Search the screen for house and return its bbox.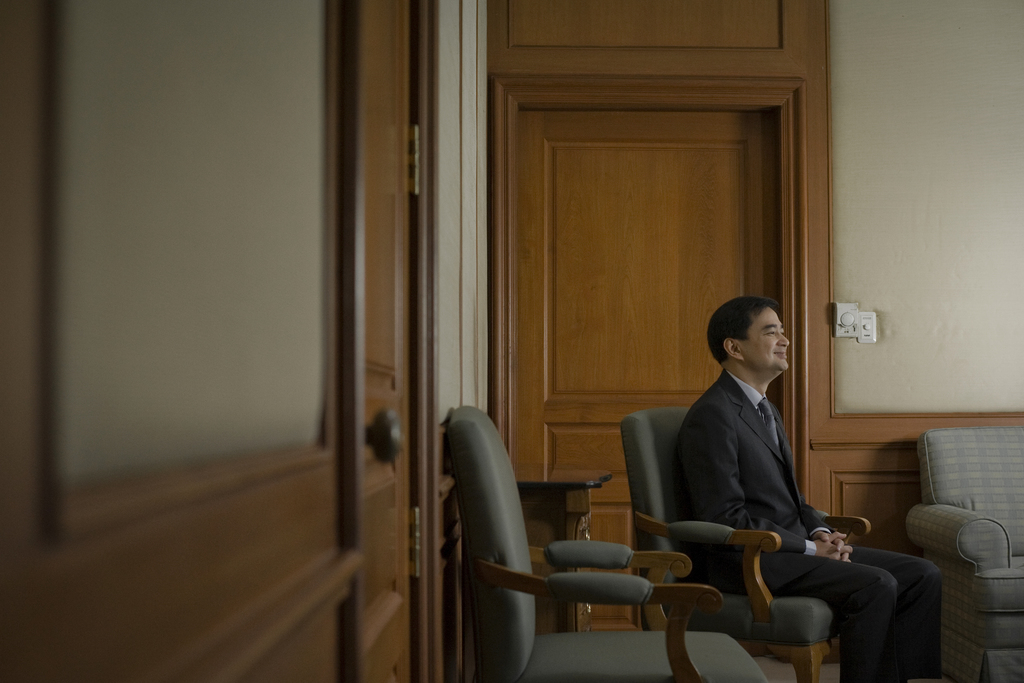
Found: BBox(3, 0, 1023, 682).
